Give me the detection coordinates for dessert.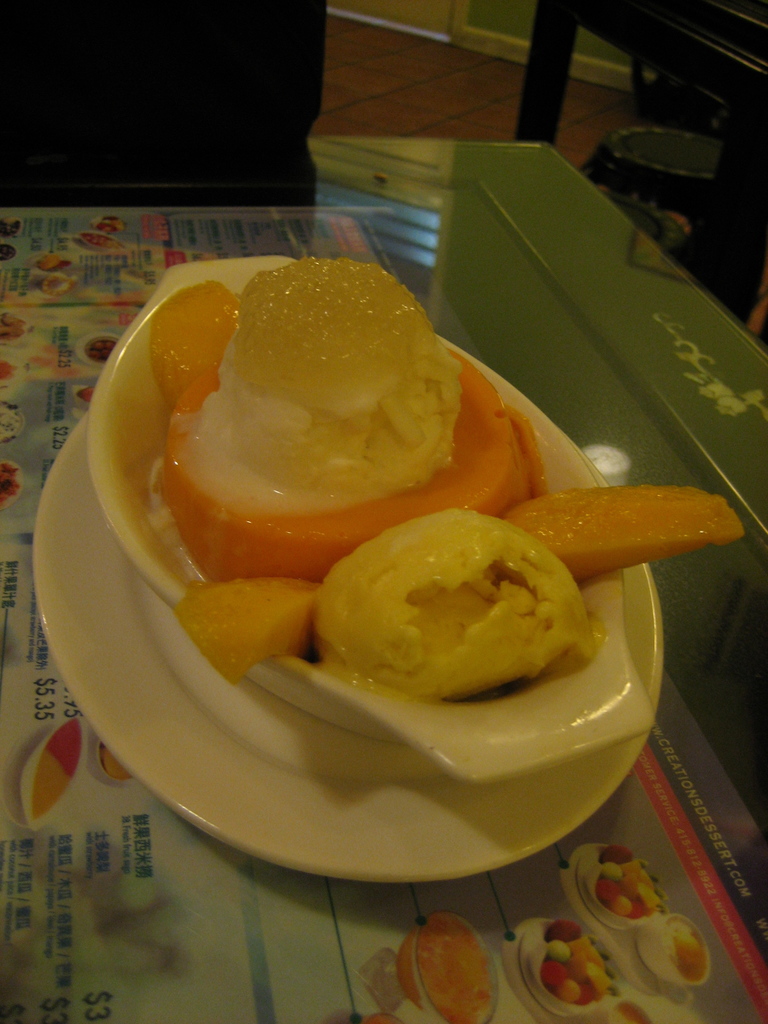
<region>145, 259, 744, 665</region>.
